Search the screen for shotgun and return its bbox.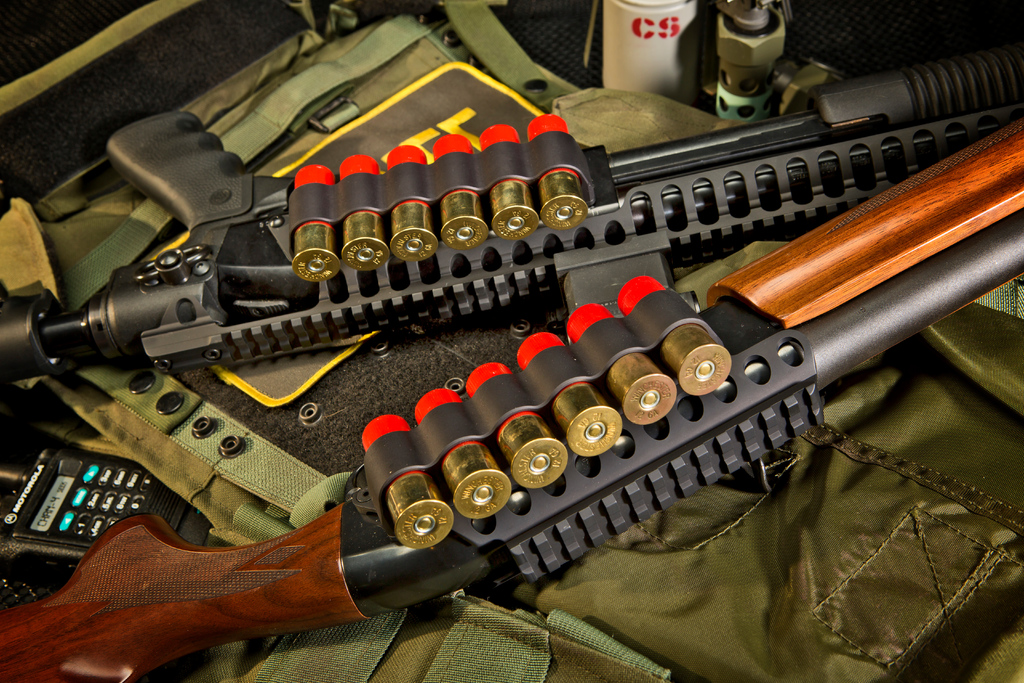
Found: box=[0, 38, 1023, 394].
